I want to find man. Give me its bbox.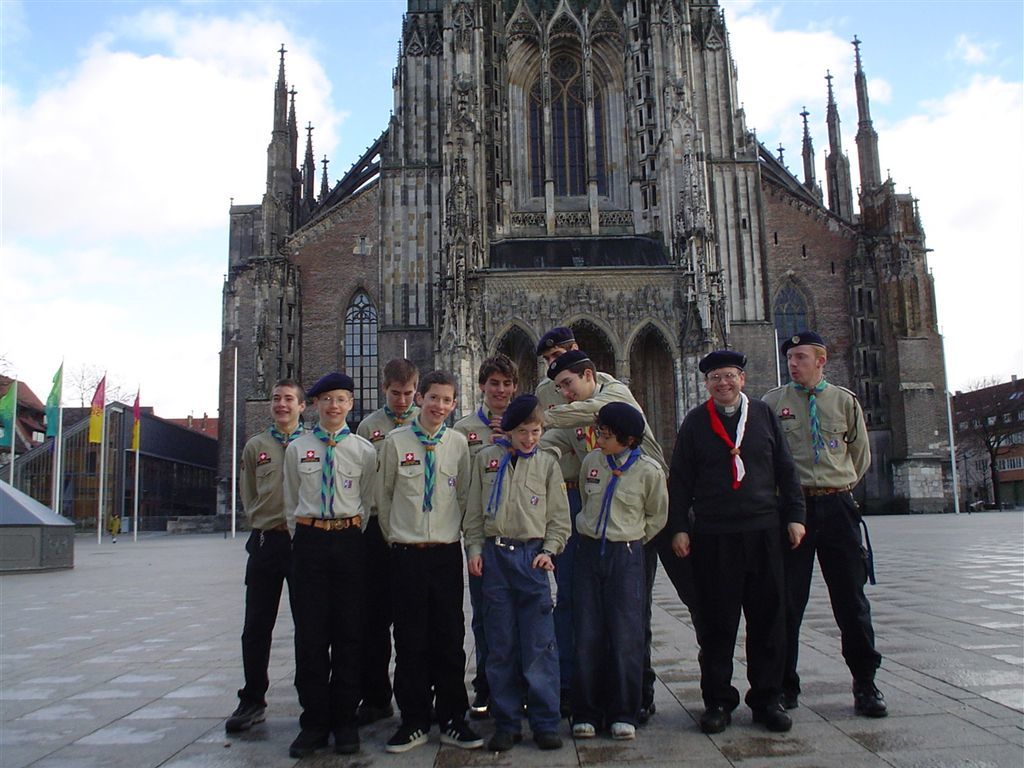
{"x1": 780, "y1": 336, "x2": 885, "y2": 716}.
